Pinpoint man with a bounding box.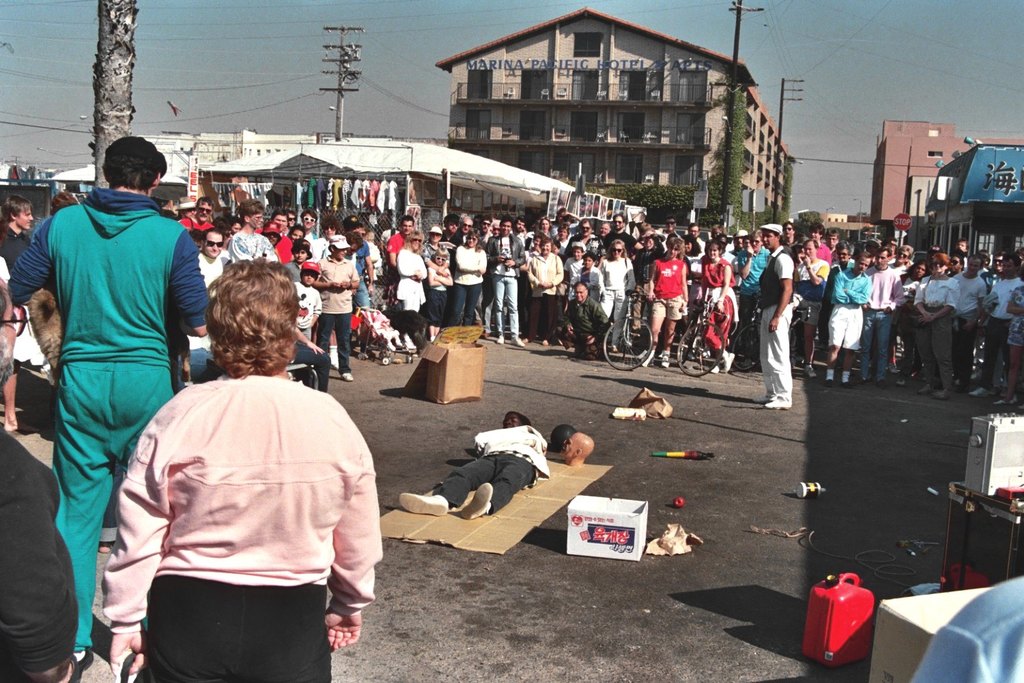
[842, 242, 878, 365].
